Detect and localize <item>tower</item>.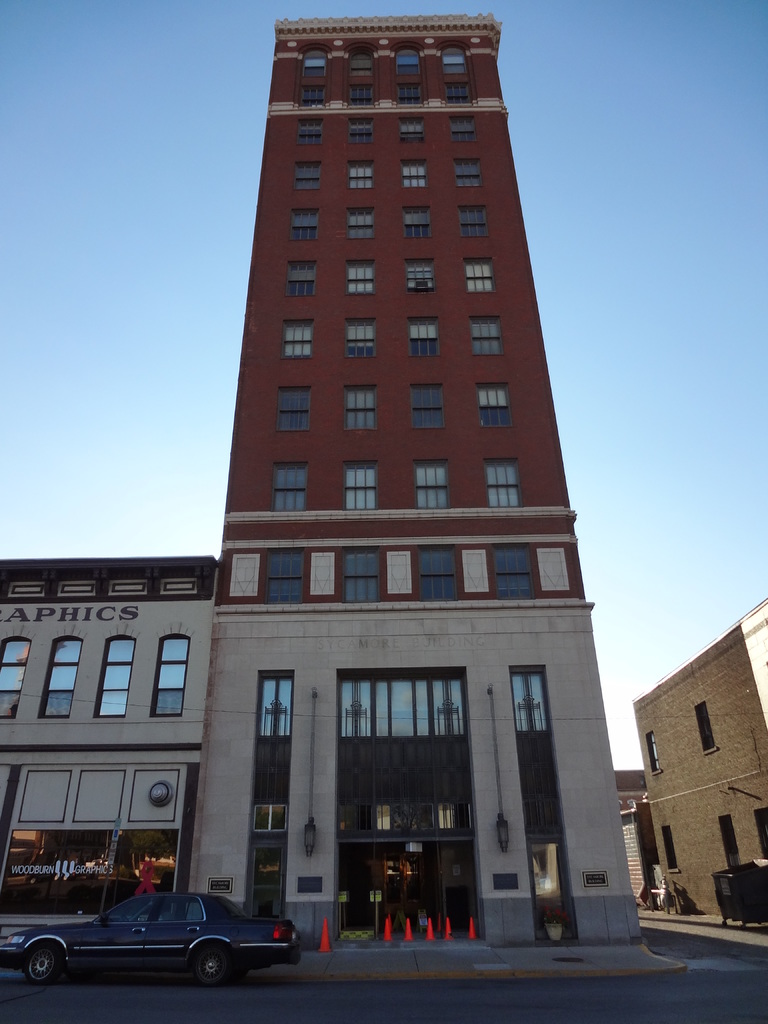
Localized at (left=178, top=0, right=604, bottom=886).
